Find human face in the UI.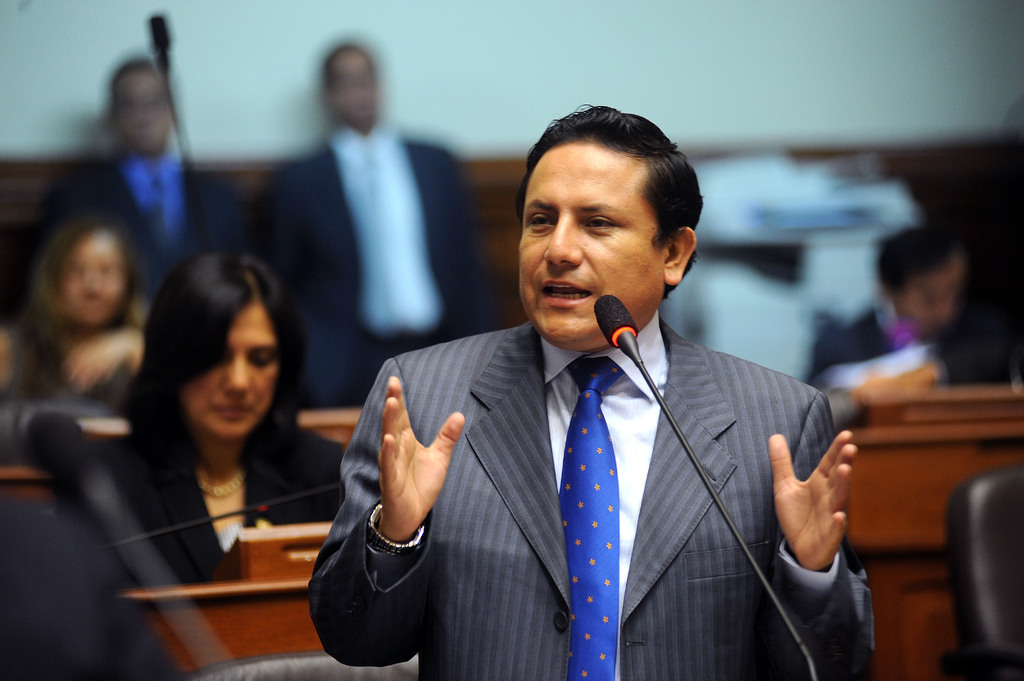
UI element at [176, 307, 278, 438].
